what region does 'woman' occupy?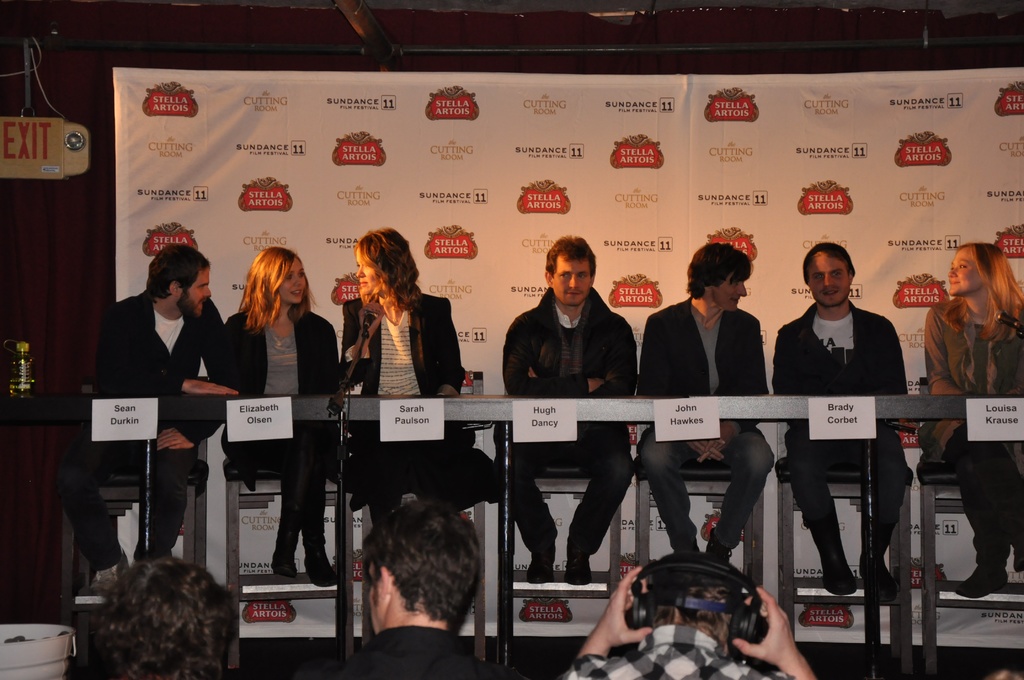
rect(341, 228, 463, 522).
